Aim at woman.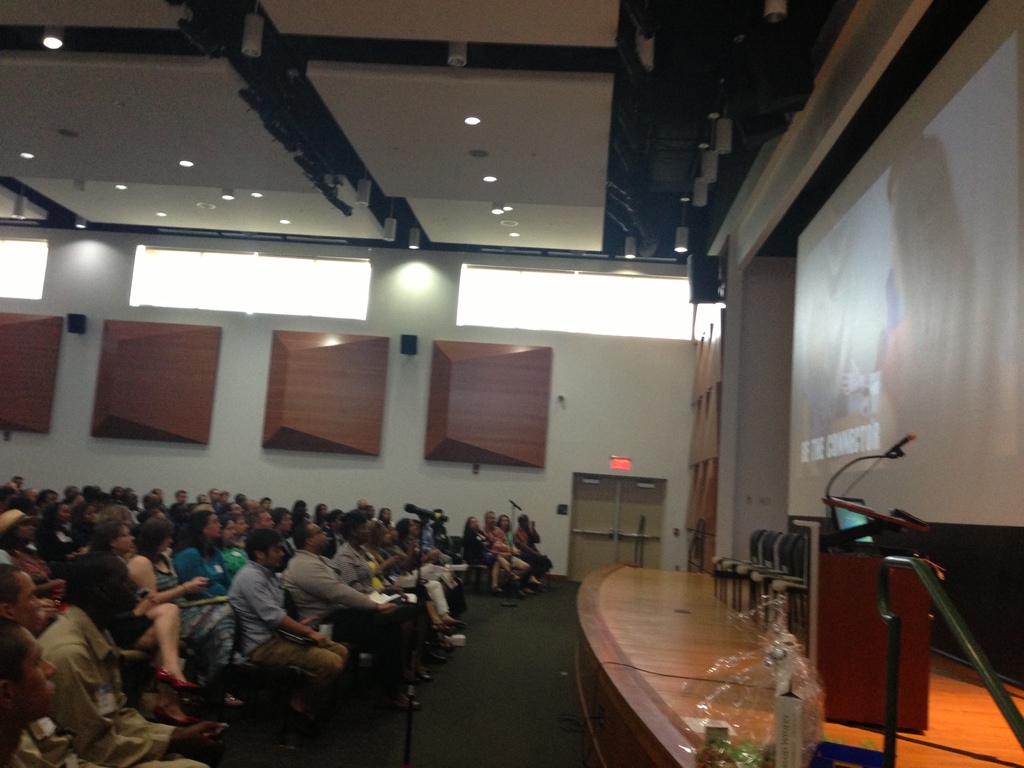
Aimed at box(70, 502, 106, 556).
